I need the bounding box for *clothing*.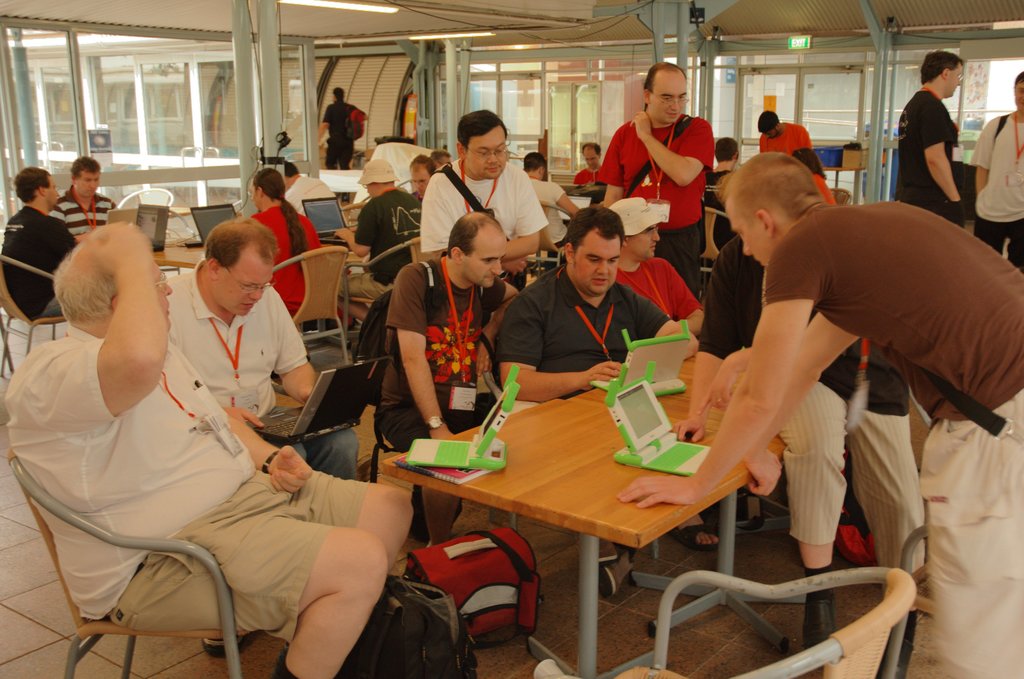
Here it is: bbox=(760, 120, 812, 155).
